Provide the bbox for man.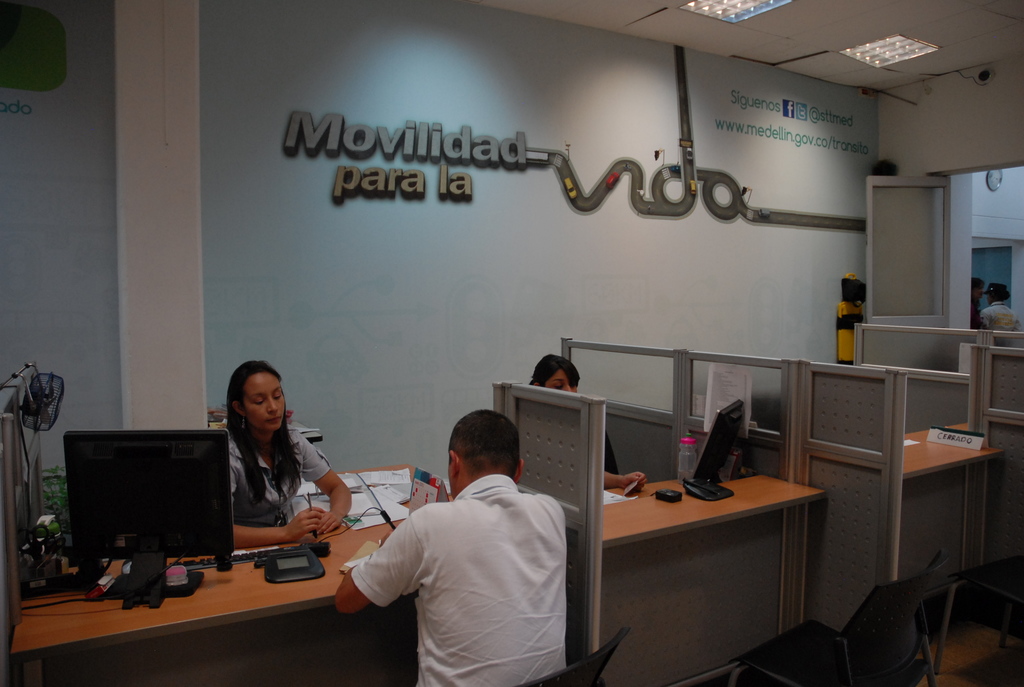
[x1=342, y1=409, x2=591, y2=674].
